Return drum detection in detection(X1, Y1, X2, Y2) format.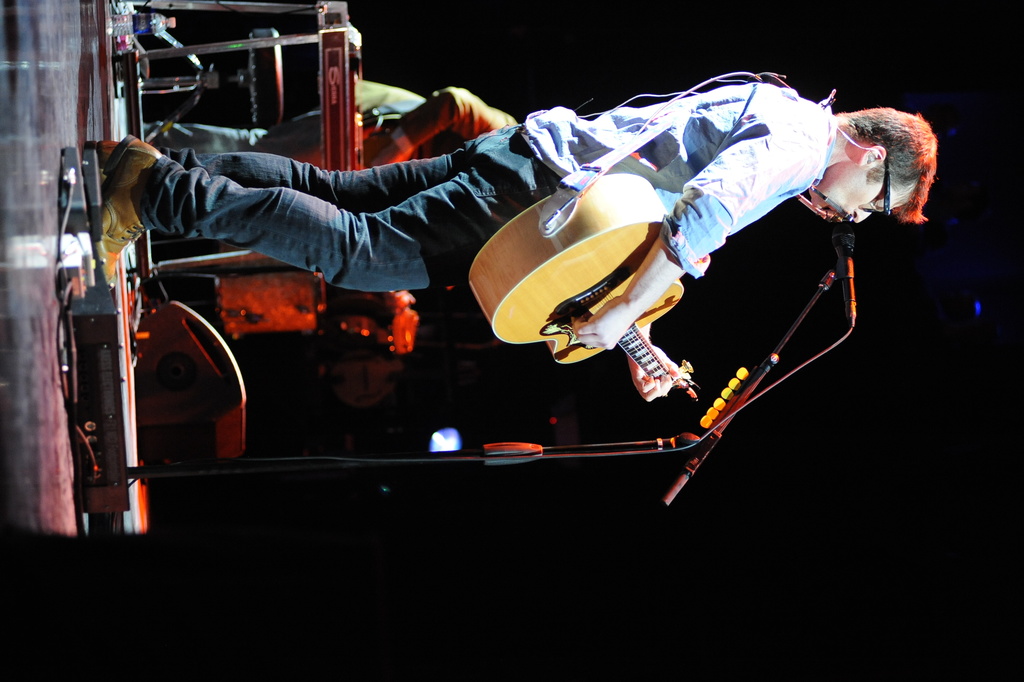
detection(218, 241, 326, 341).
